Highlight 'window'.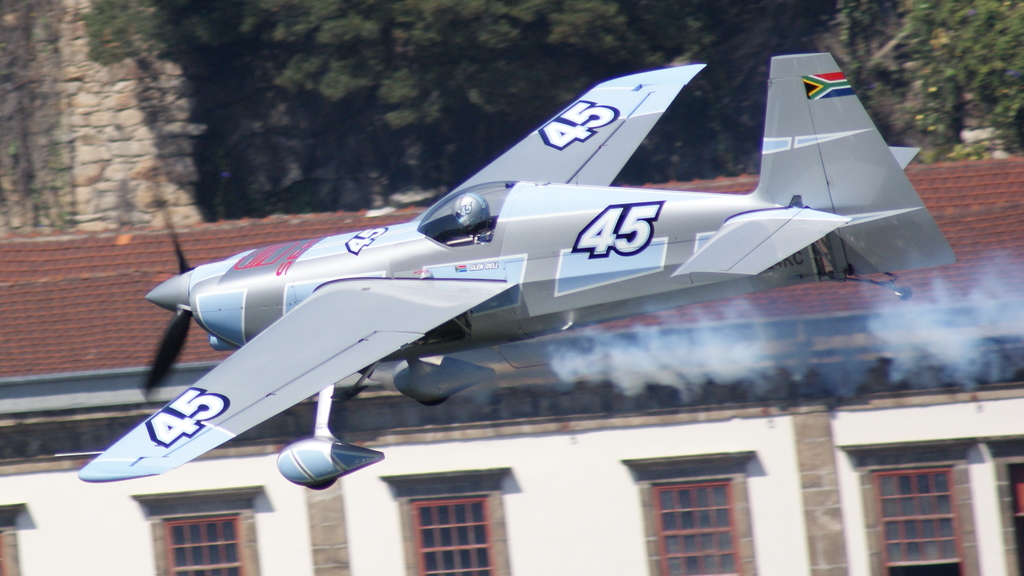
Highlighted region: [left=633, top=480, right=742, bottom=575].
